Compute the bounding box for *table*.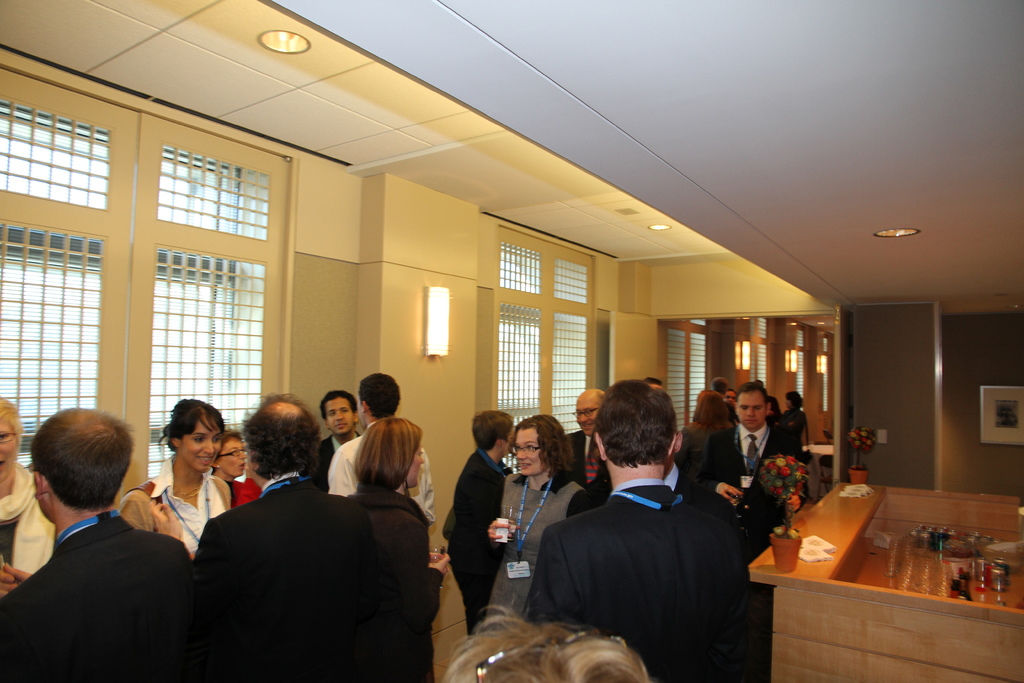
<region>803, 445, 831, 497</region>.
